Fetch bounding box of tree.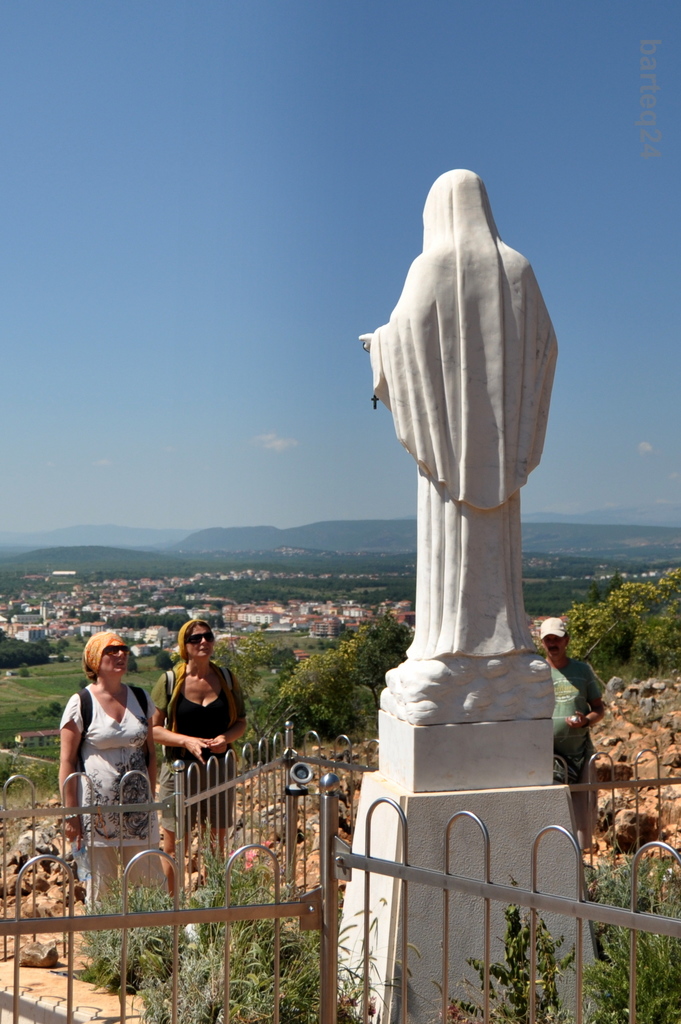
Bbox: (214,641,264,686).
